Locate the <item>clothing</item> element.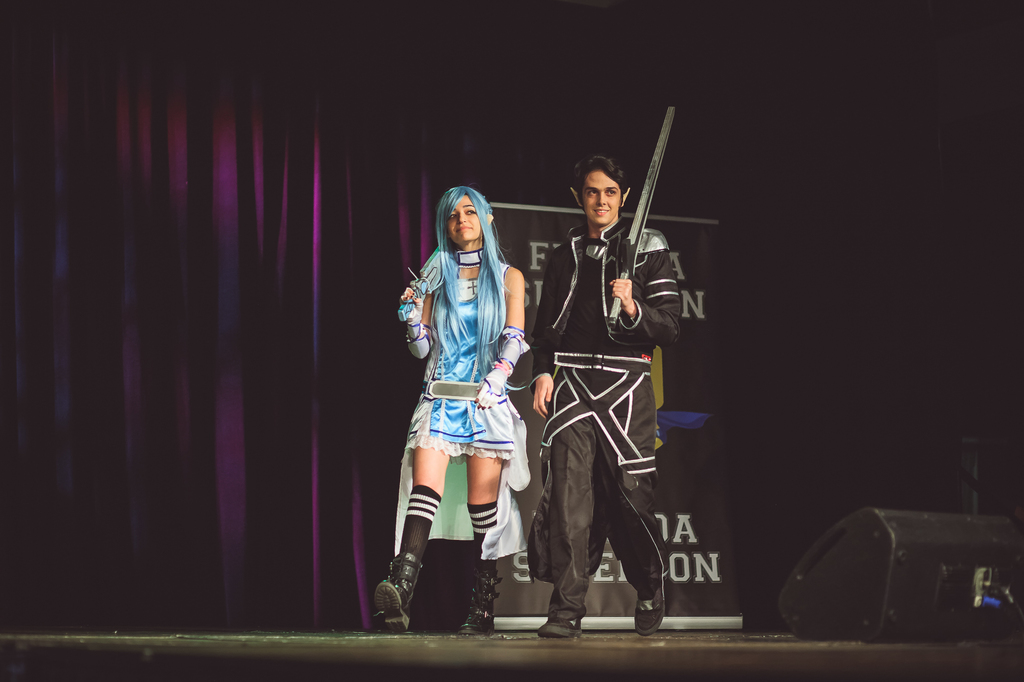
Element bbox: 406 251 529 573.
